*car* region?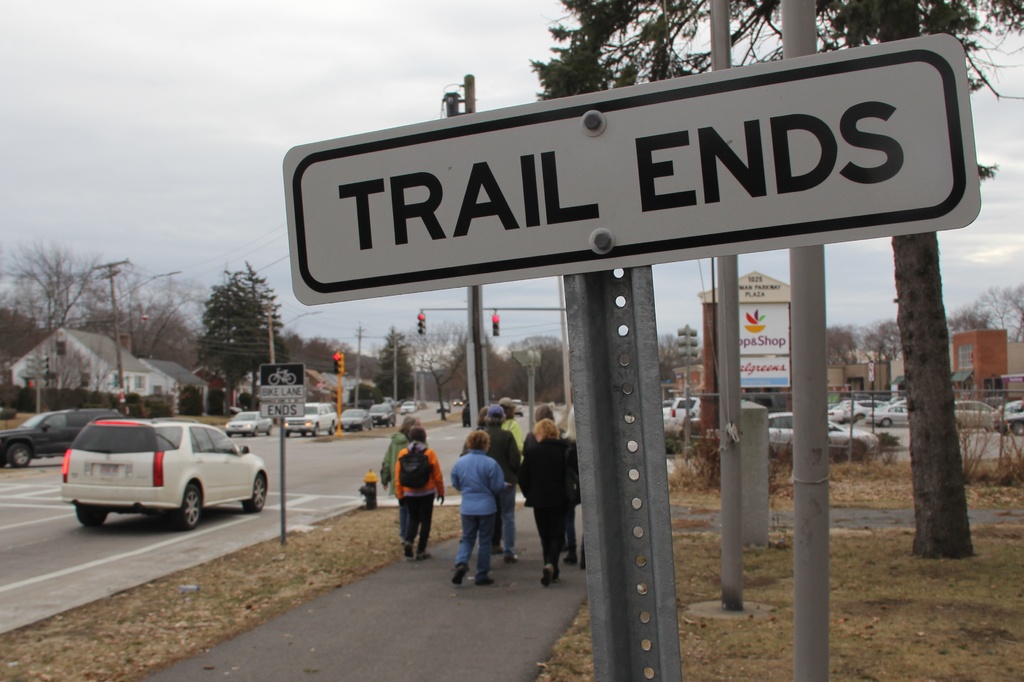
[61,418,267,528]
